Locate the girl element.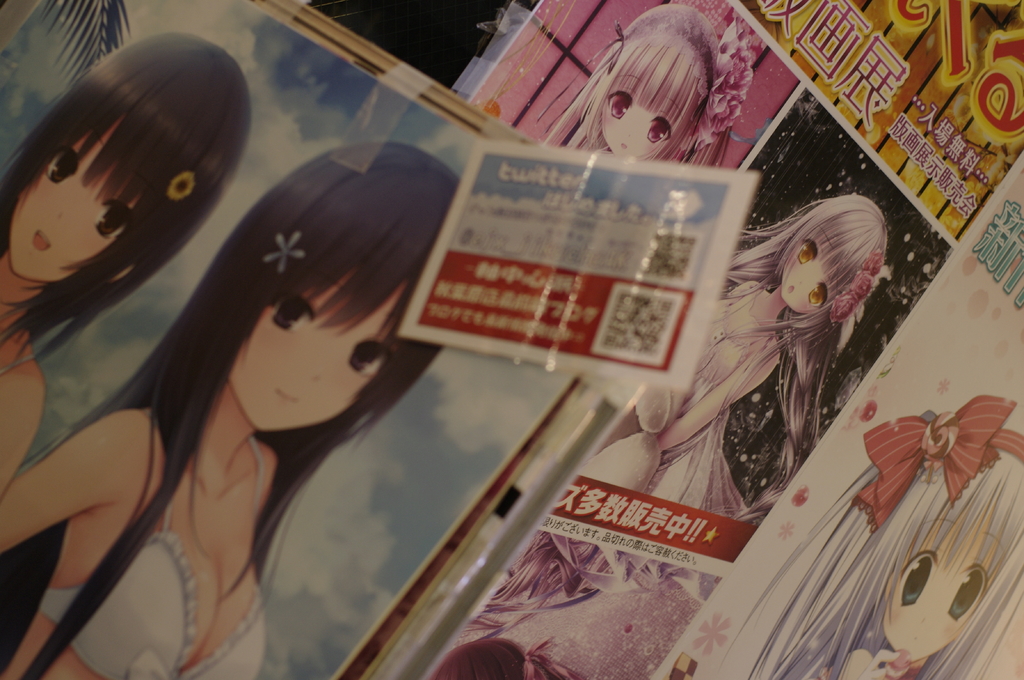
Element bbox: {"x1": 537, "y1": 194, "x2": 873, "y2": 679}.
